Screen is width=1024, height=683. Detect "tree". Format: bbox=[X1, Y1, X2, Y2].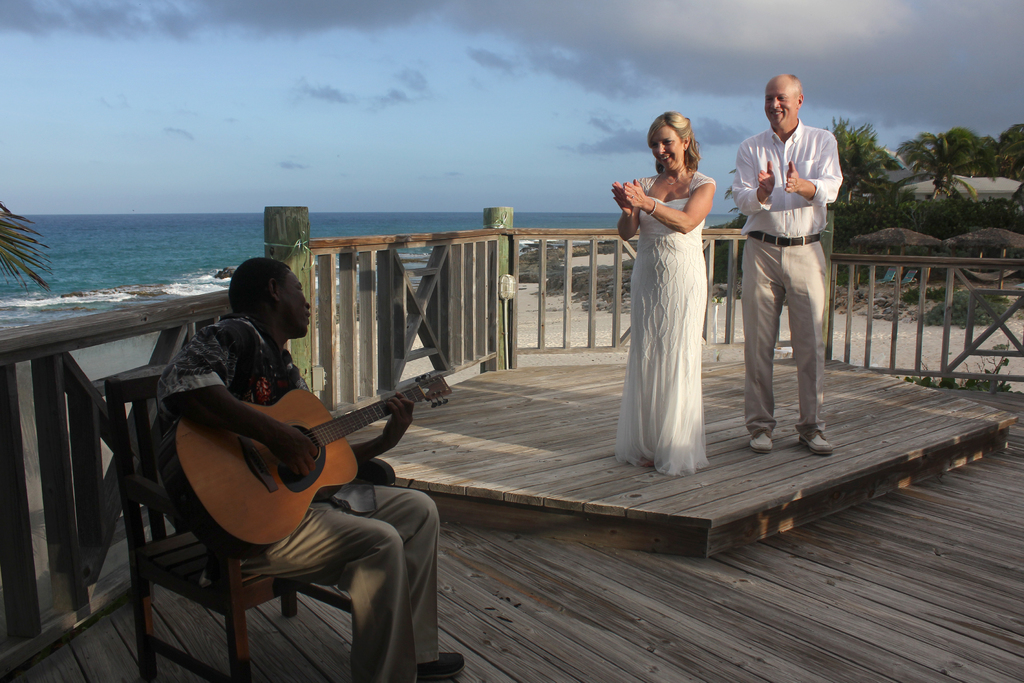
bbox=[0, 195, 52, 291].
